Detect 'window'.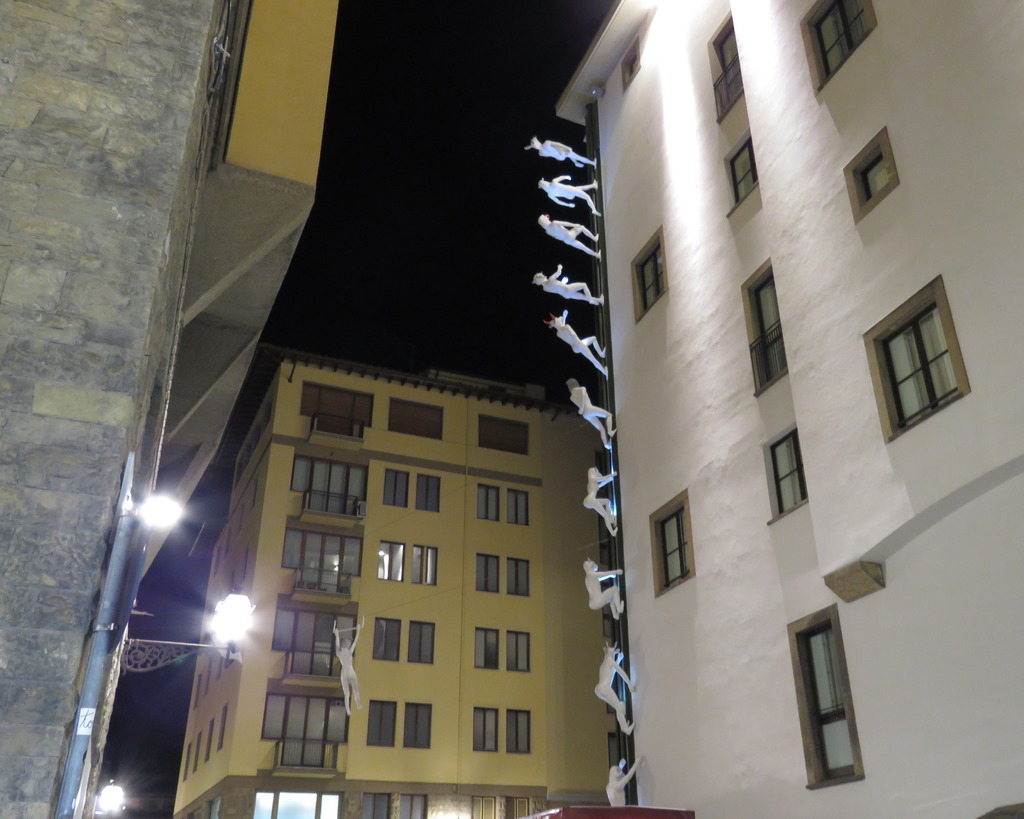
Detected at pyautogui.locateOnScreen(402, 795, 426, 818).
